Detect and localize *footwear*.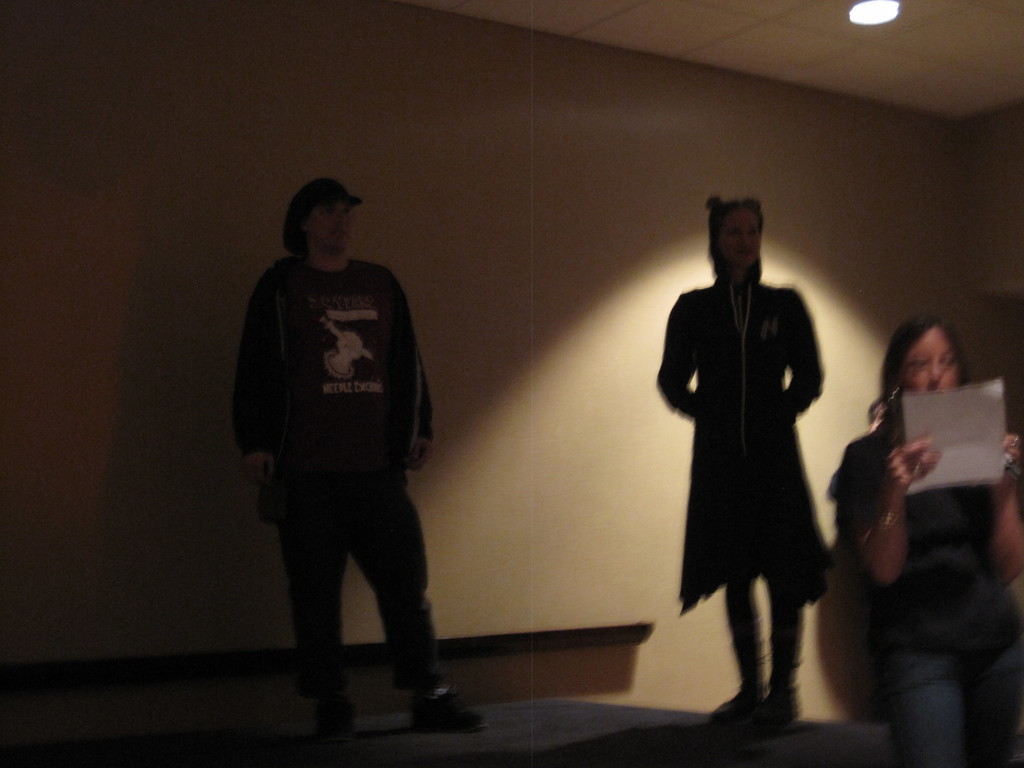
Localized at bbox=(408, 688, 483, 735).
